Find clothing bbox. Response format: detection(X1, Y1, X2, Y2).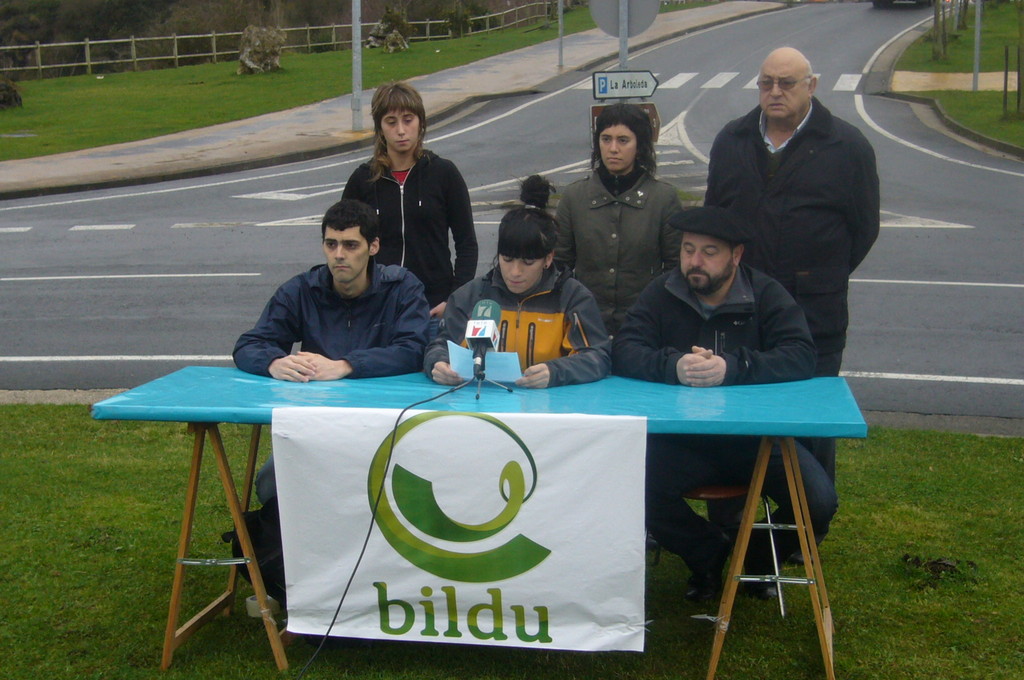
detection(353, 110, 483, 309).
